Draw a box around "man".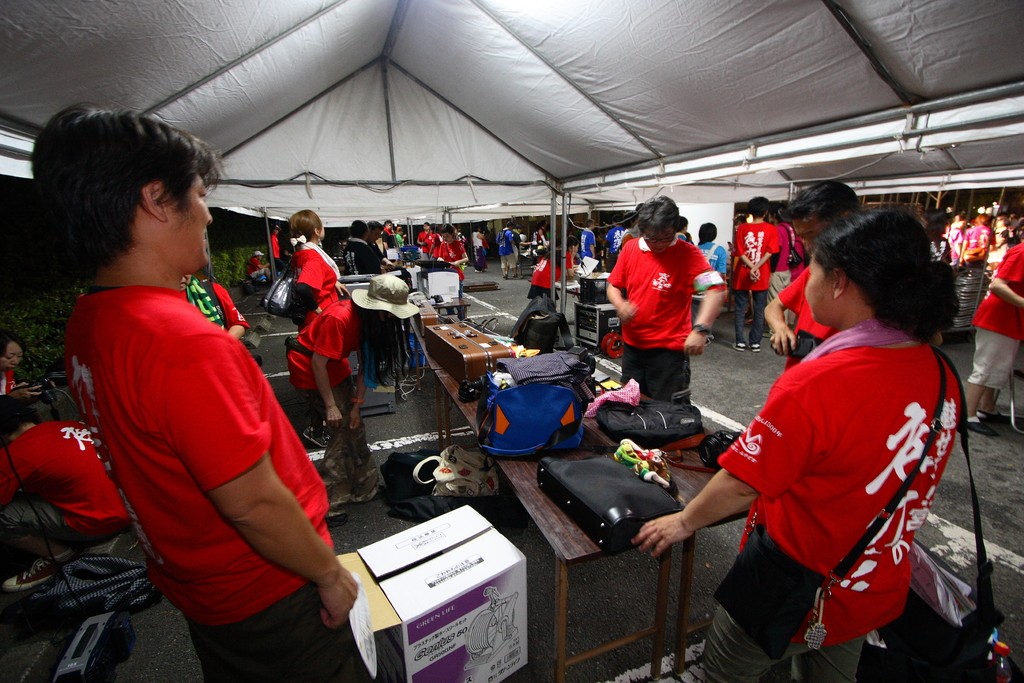
(496,222,525,280).
